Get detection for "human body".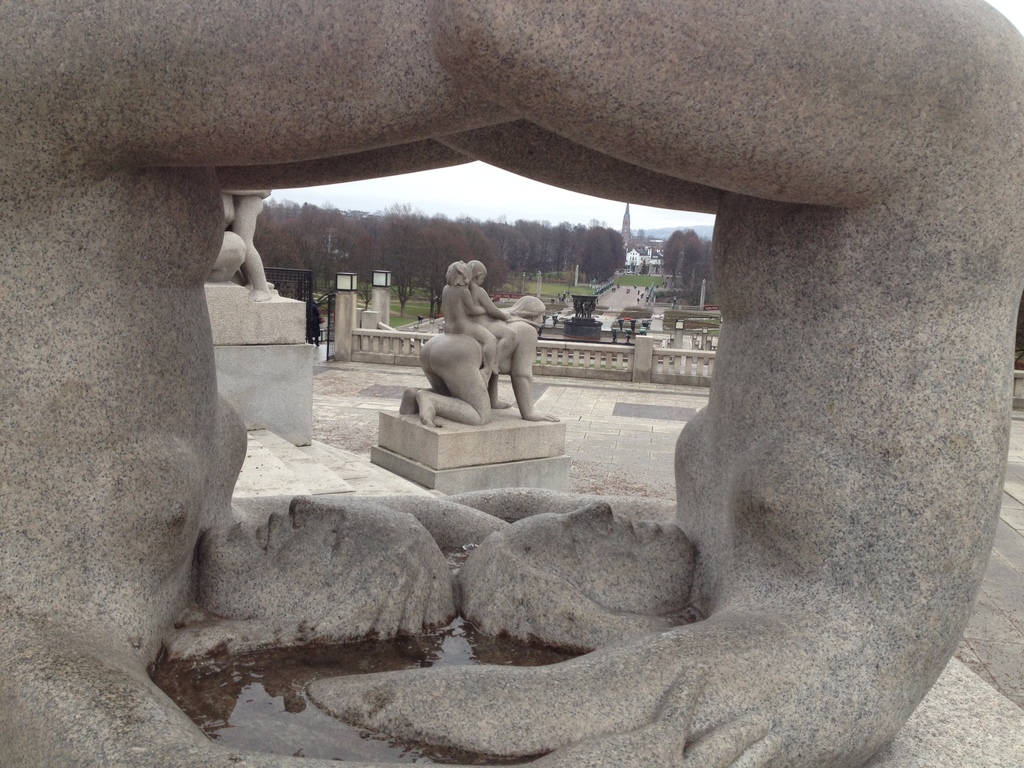
Detection: Rect(397, 268, 558, 427).
